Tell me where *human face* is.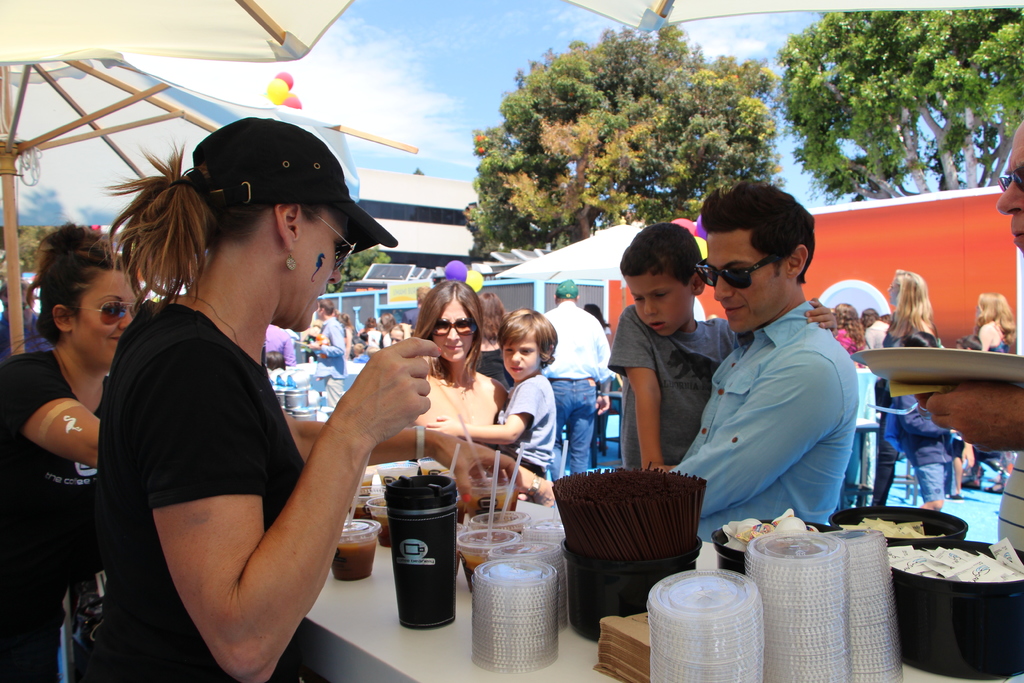
*human face* is at rect(67, 270, 140, 371).
